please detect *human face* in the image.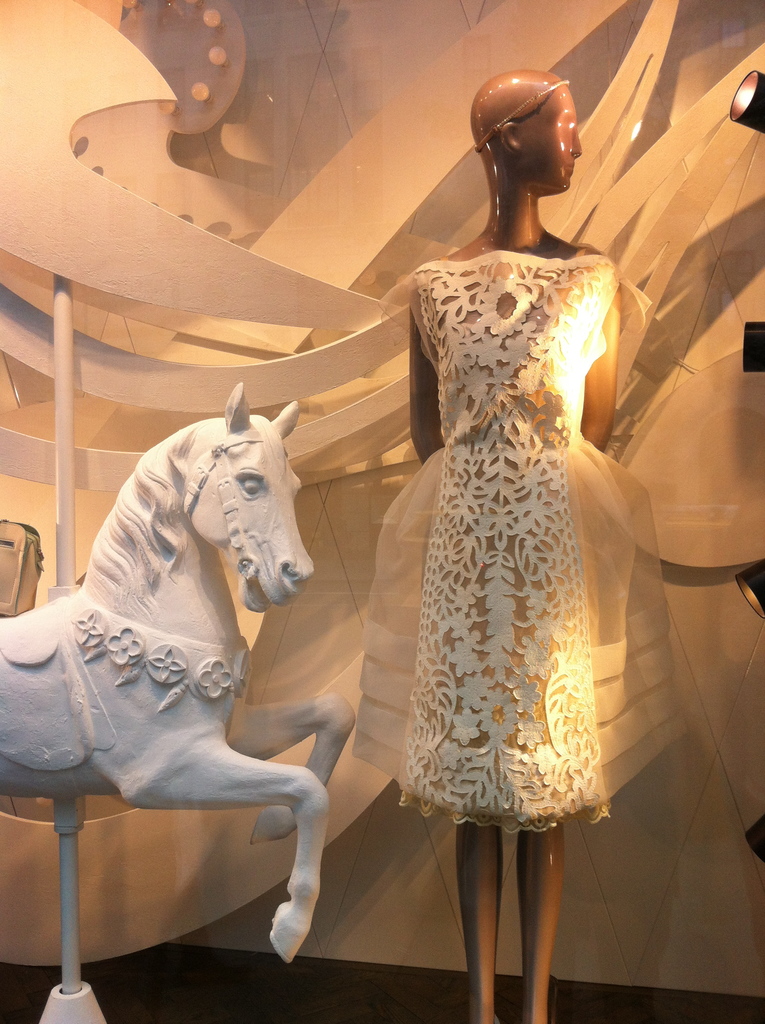
pyautogui.locateOnScreen(536, 100, 589, 193).
